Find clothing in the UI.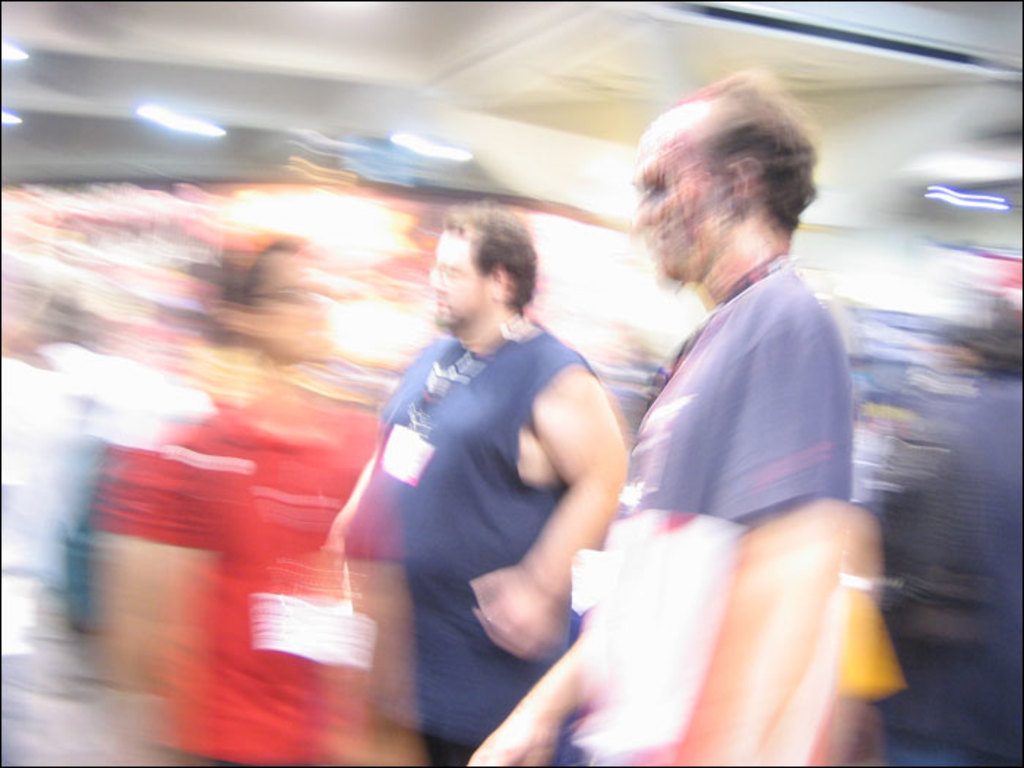
UI element at 370, 301, 595, 767.
